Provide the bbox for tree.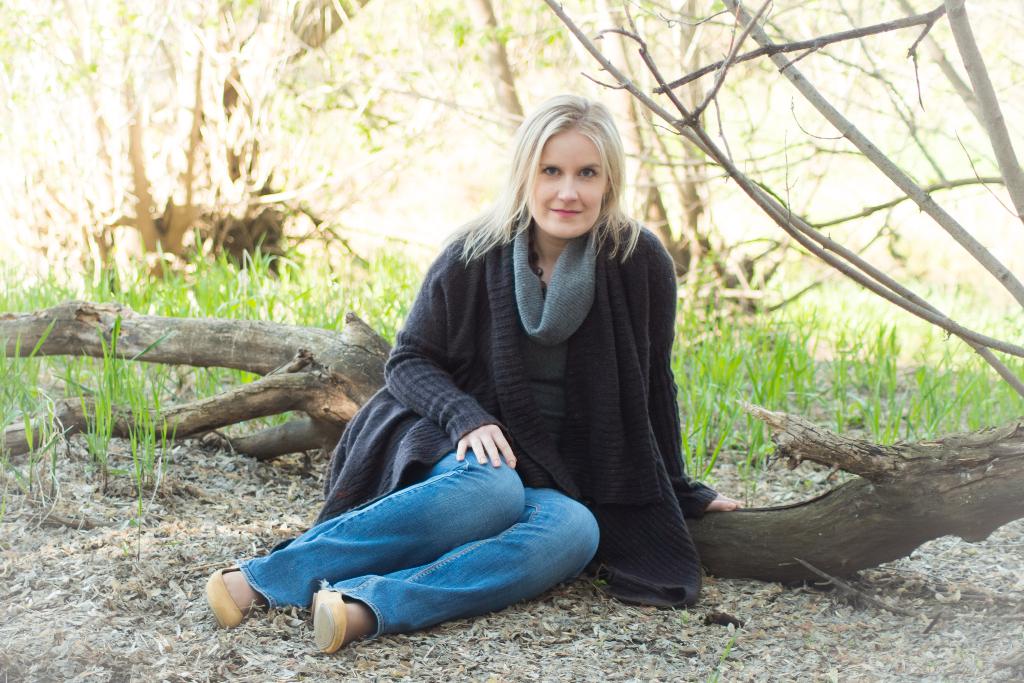
0/0/1023/588.
